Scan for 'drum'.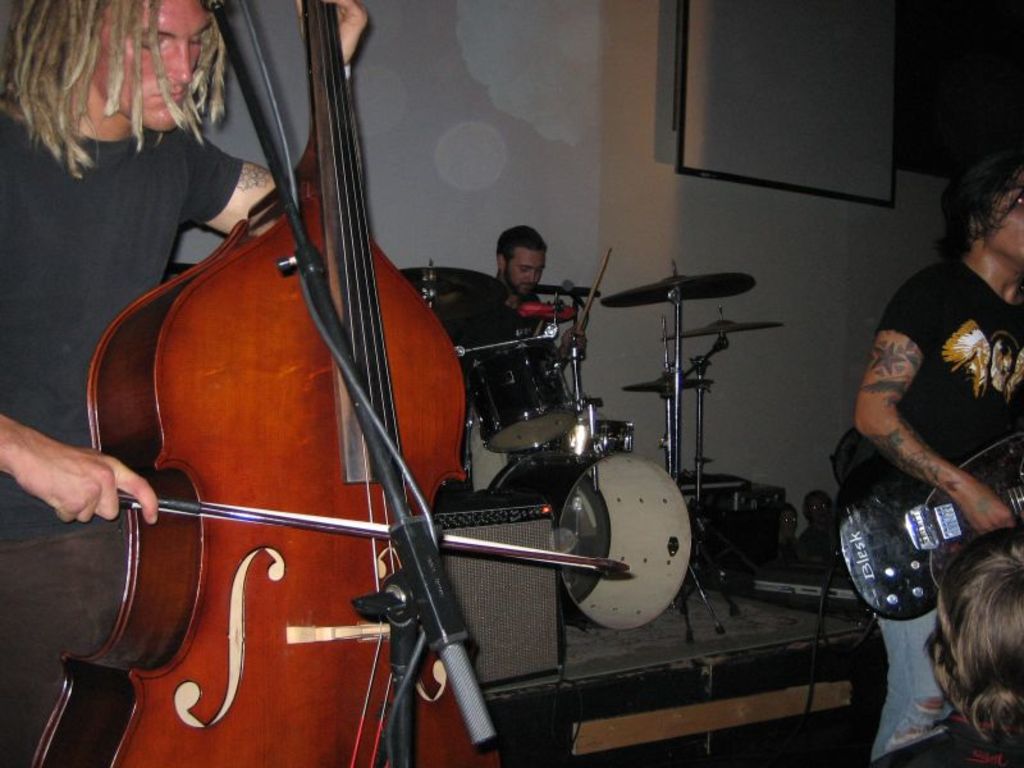
Scan result: 466/314/618/461.
